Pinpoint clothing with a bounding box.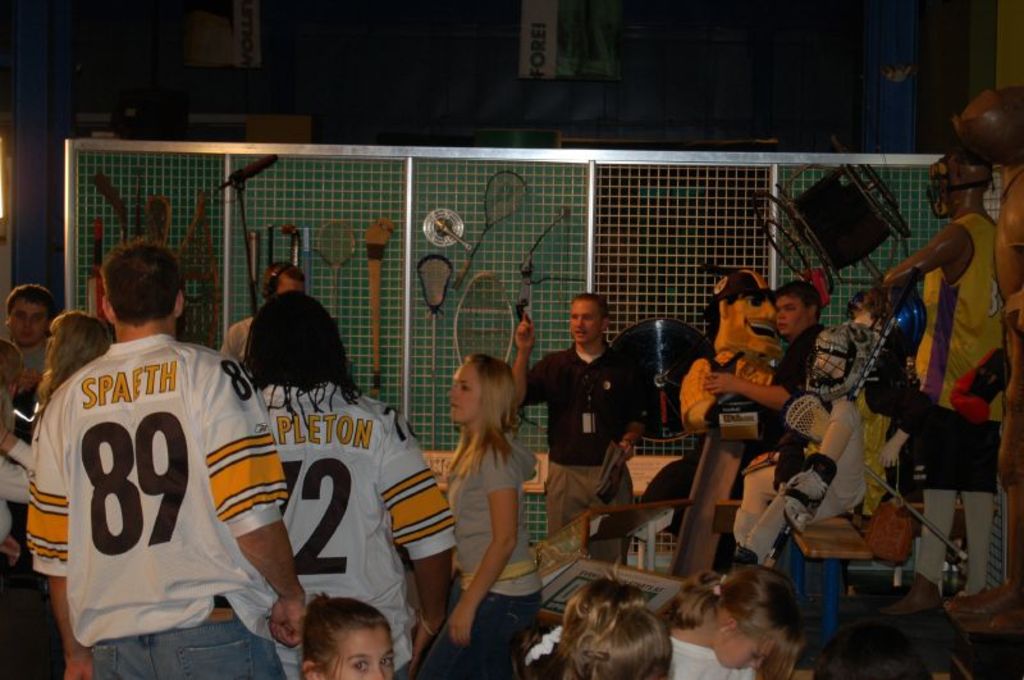
[29, 300, 288, 657].
